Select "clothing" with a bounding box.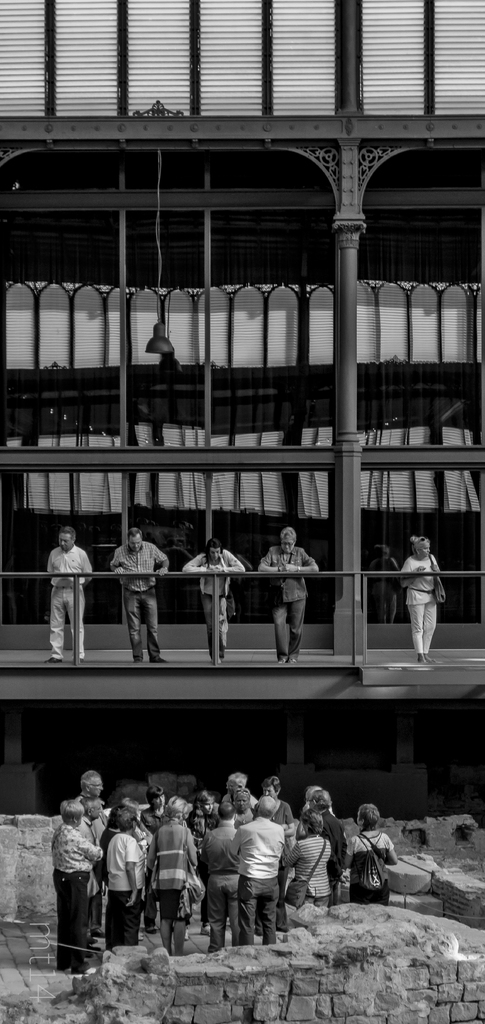
141, 821, 197, 924.
